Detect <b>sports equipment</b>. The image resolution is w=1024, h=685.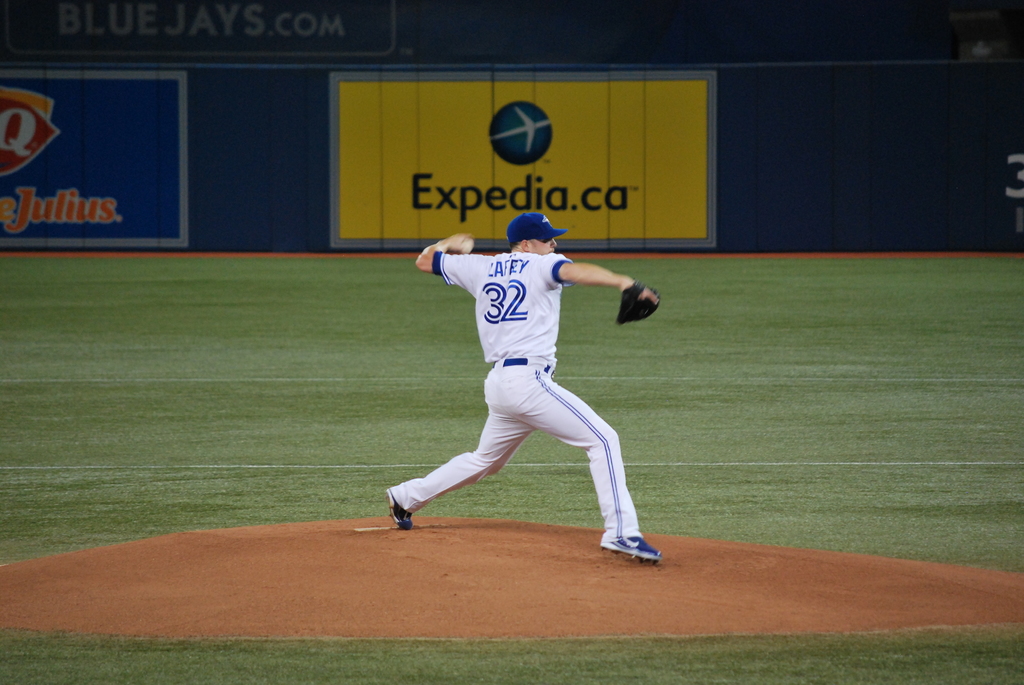
{"left": 459, "top": 240, "right": 477, "bottom": 256}.
